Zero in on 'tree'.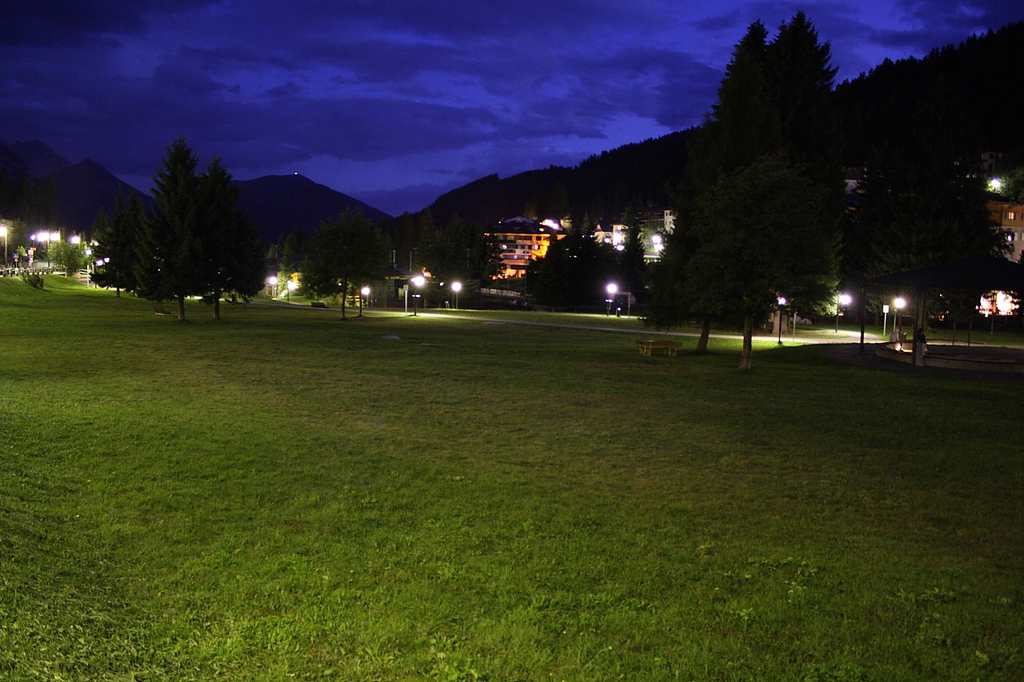
Zeroed in: bbox(664, 14, 869, 357).
